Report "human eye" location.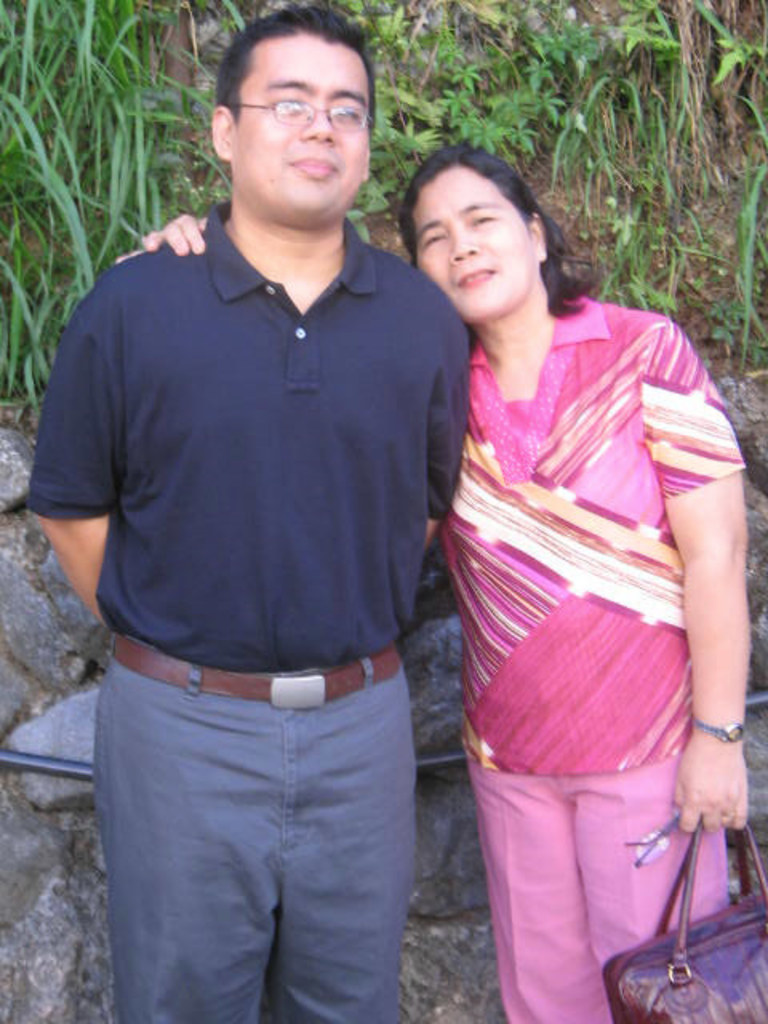
Report: rect(269, 96, 306, 118).
